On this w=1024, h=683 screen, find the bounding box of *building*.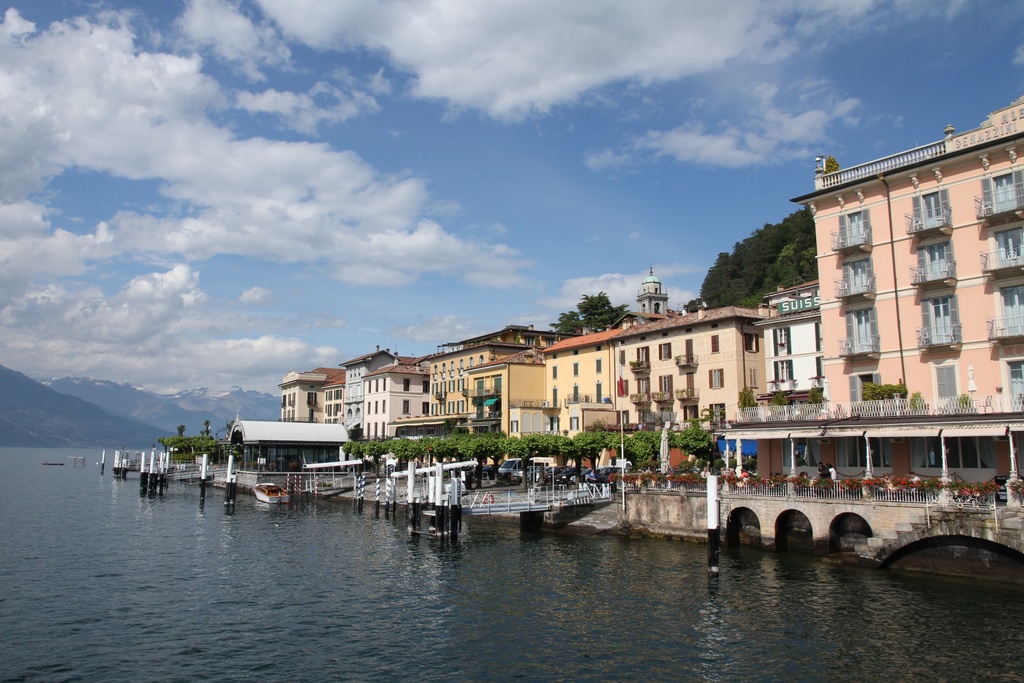
Bounding box: l=356, t=358, r=428, b=439.
